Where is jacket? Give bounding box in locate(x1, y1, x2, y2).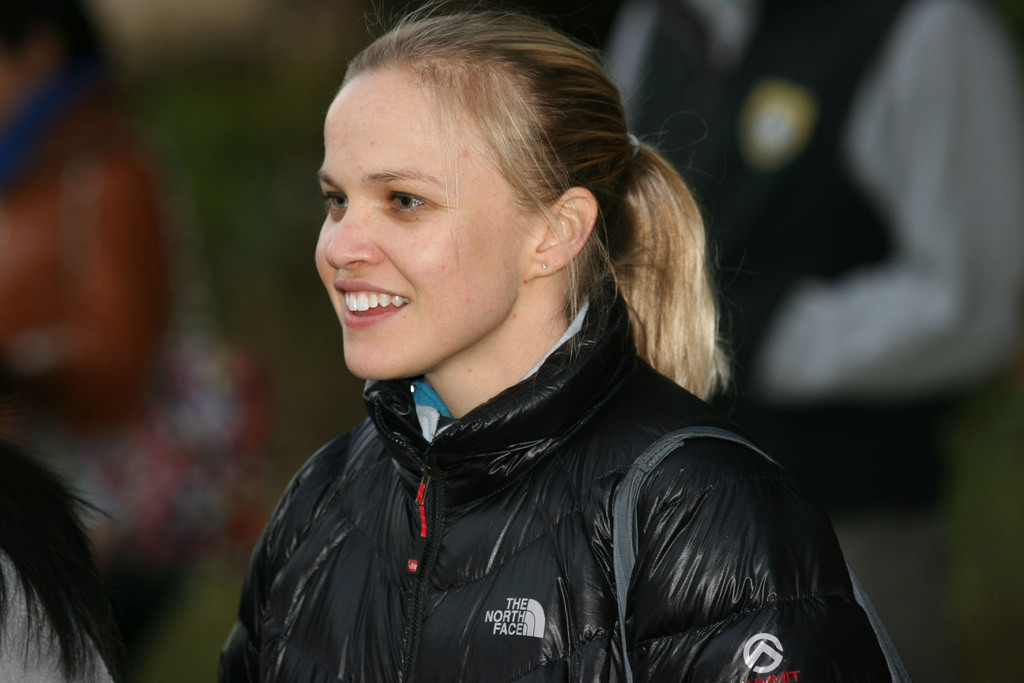
locate(191, 295, 811, 682).
